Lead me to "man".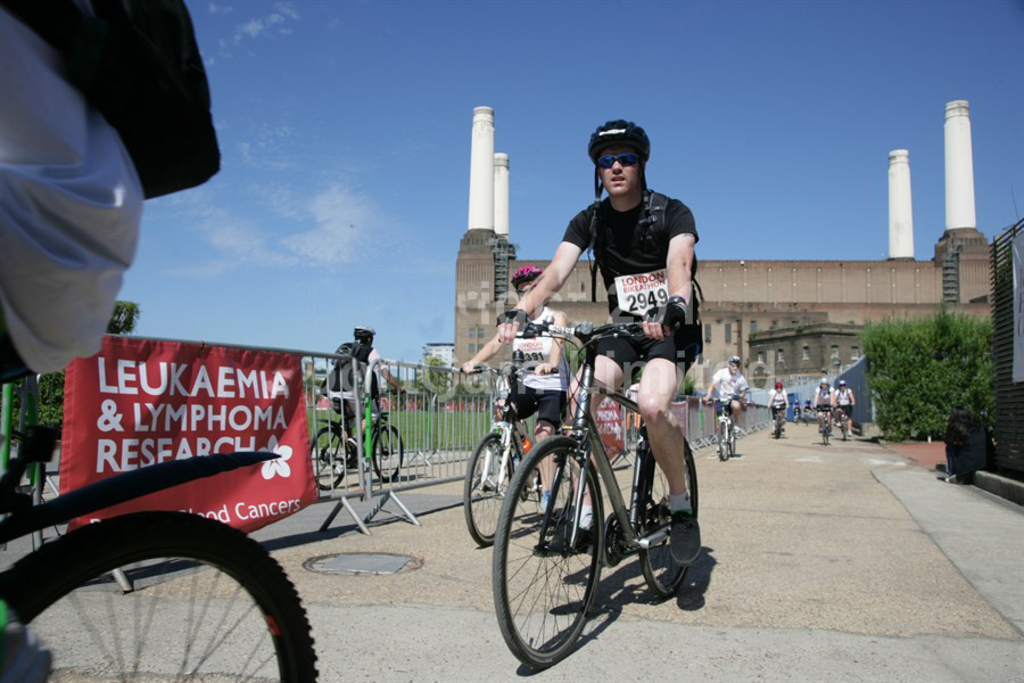
Lead to Rect(697, 356, 744, 445).
